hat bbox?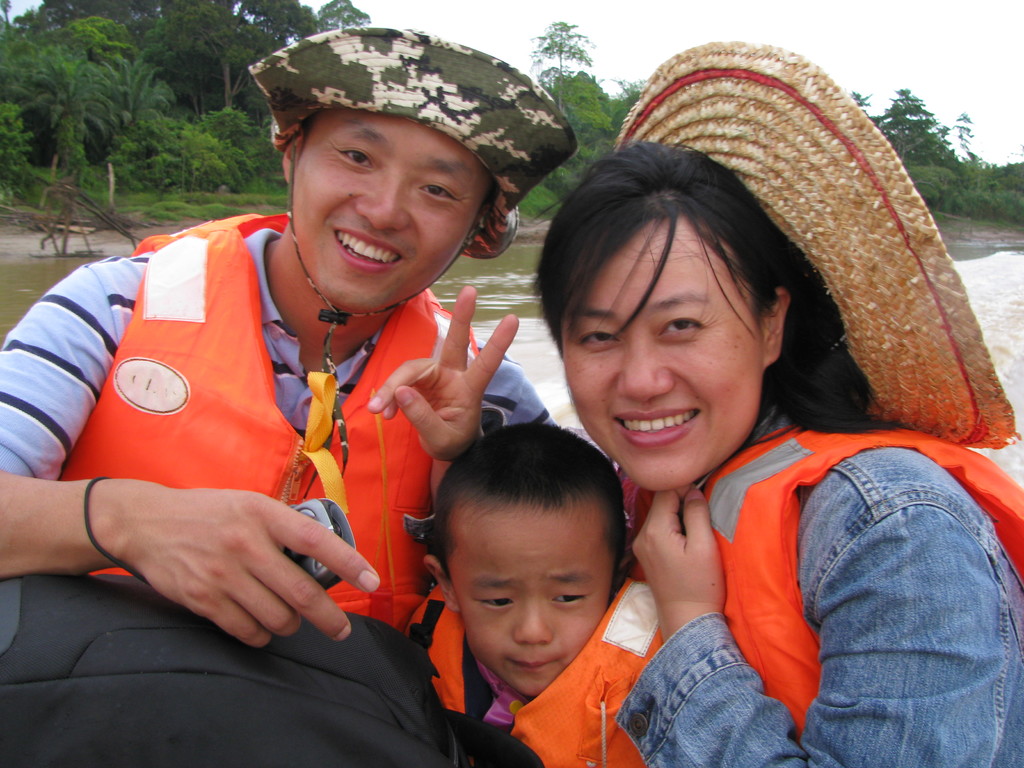
{"x1": 248, "y1": 24, "x2": 579, "y2": 262}
